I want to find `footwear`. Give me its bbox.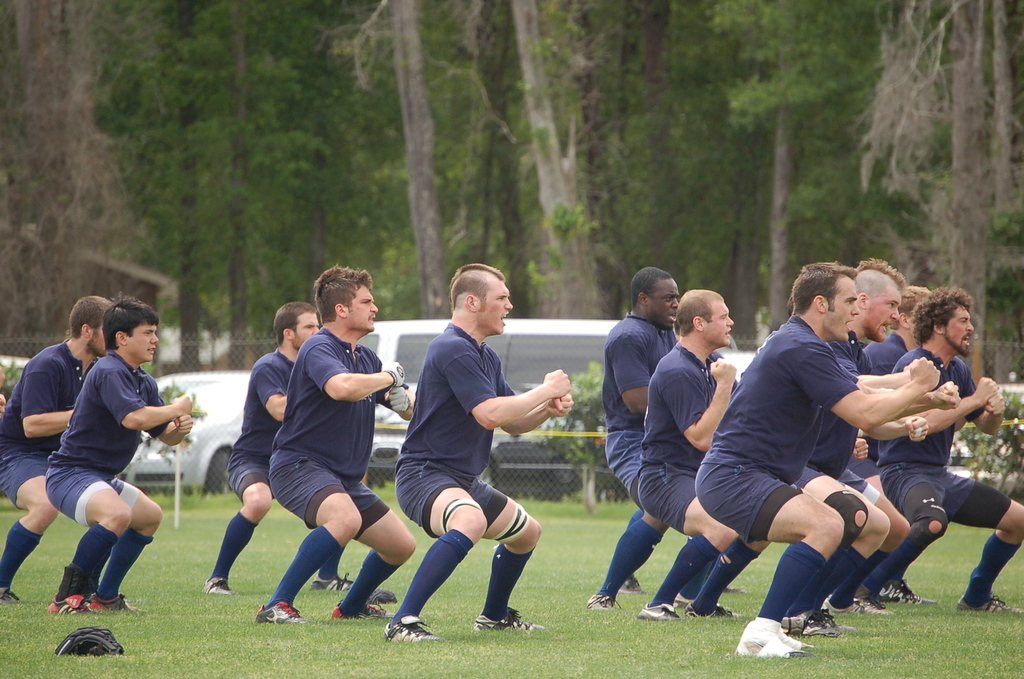
[x1=877, y1=583, x2=929, y2=605].
